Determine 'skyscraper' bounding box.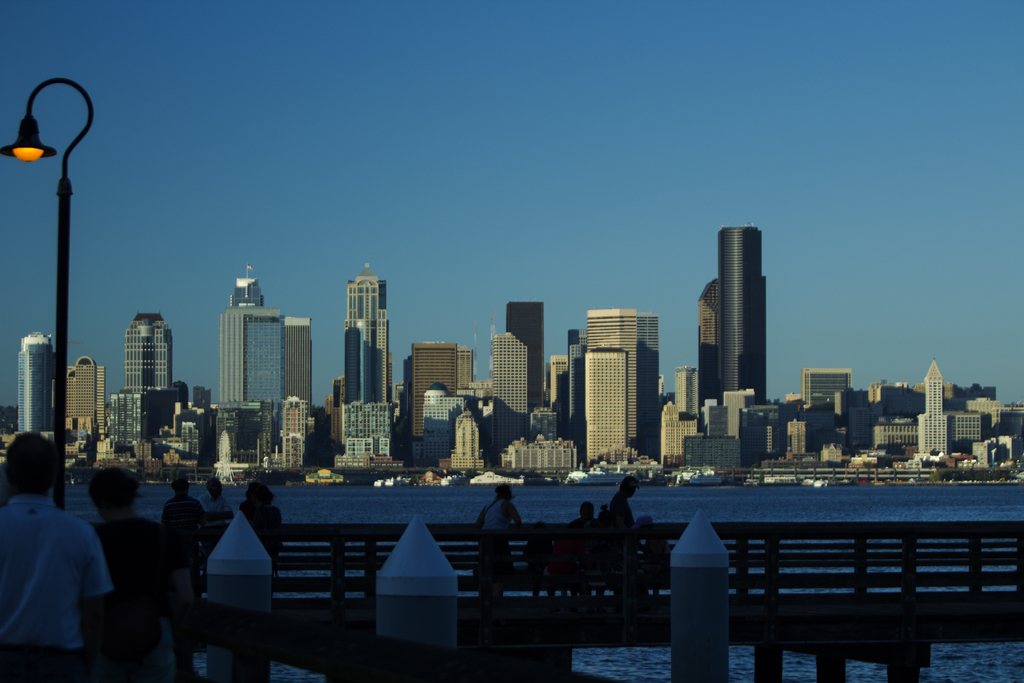
Determined: [x1=637, y1=311, x2=660, y2=463].
